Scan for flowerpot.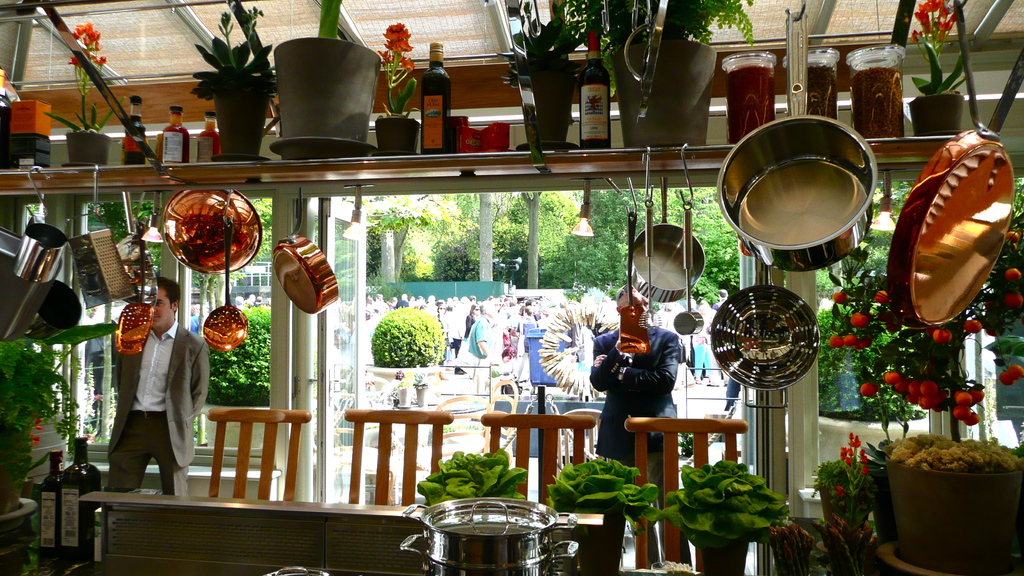
Scan result: [left=696, top=541, right=750, bottom=575].
